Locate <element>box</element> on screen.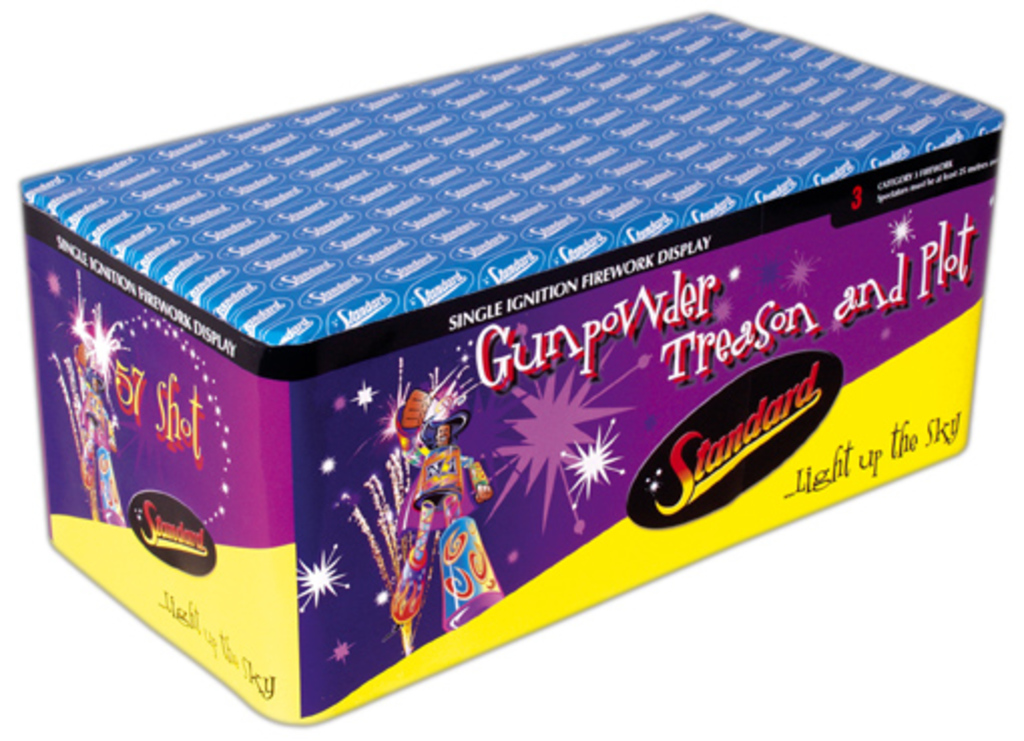
On screen at <bbox>50, 0, 1004, 731</bbox>.
